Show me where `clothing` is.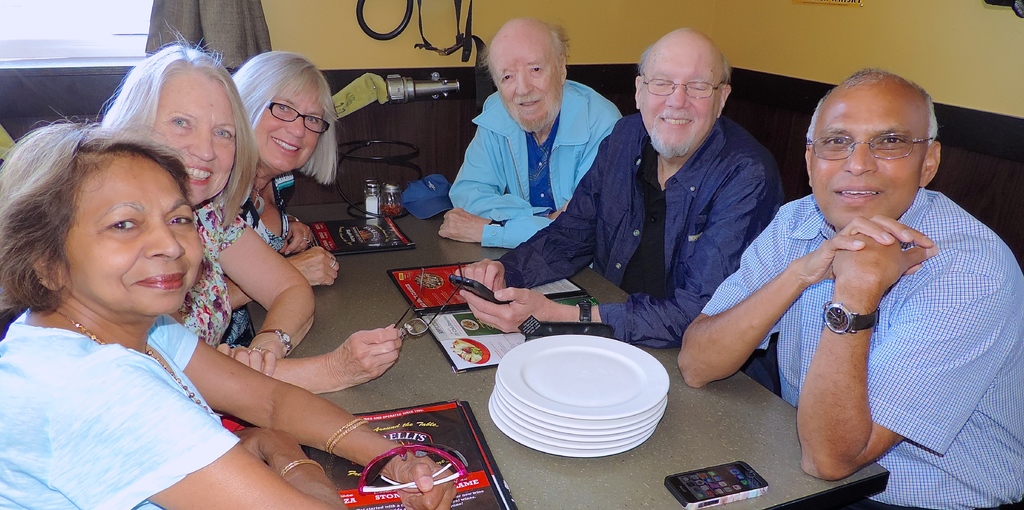
`clothing` is at region(1, 314, 243, 509).
